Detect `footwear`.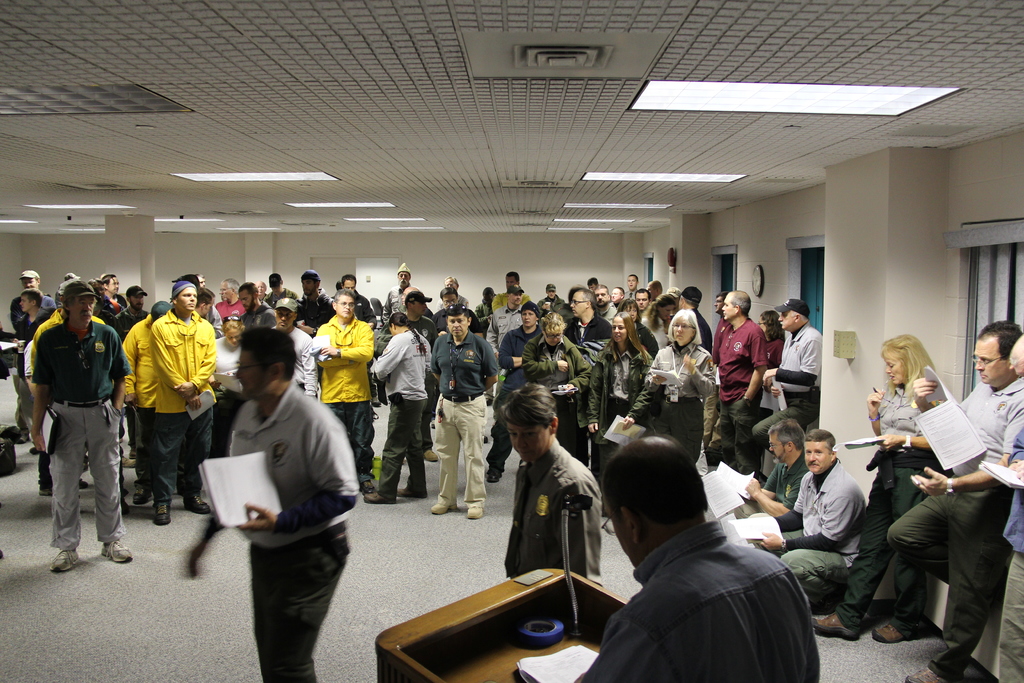
Detected at 468:507:483:519.
